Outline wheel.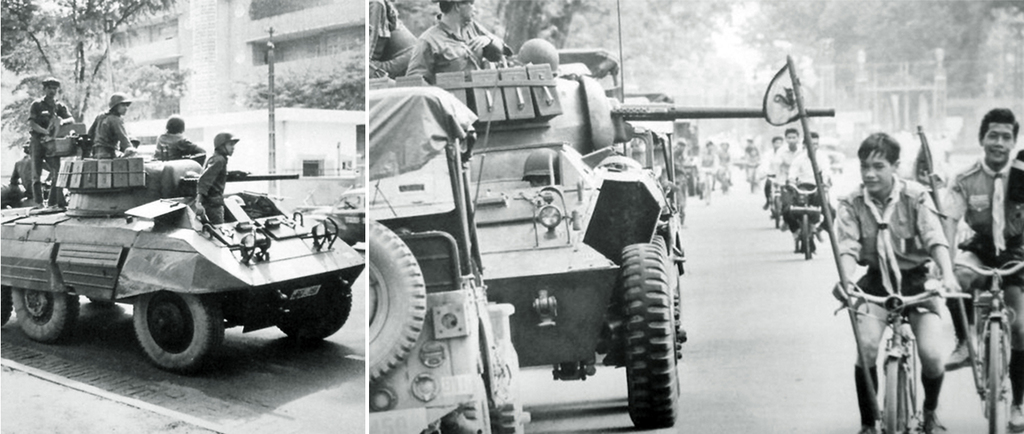
Outline: bbox=(613, 243, 688, 422).
